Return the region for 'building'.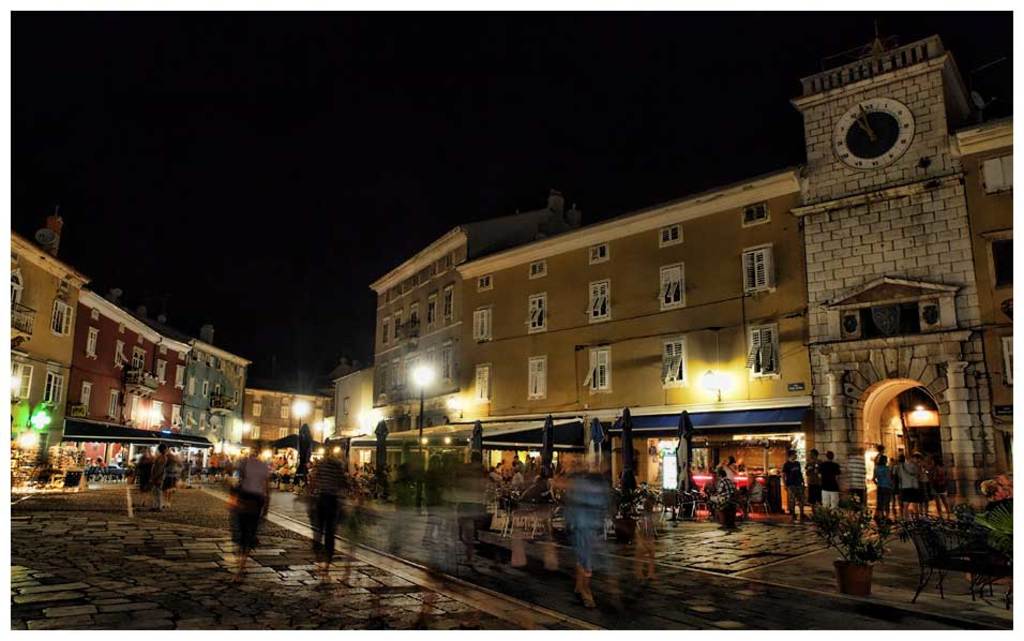
pyautogui.locateOnScreen(10, 210, 91, 489).
